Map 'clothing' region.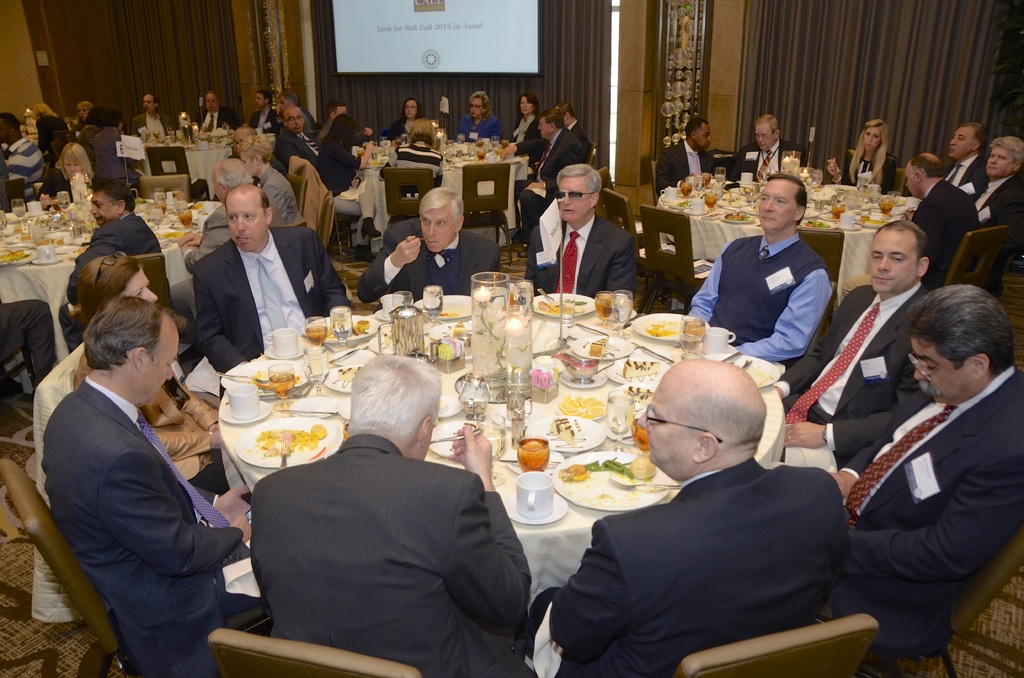
Mapped to BBox(250, 108, 275, 138).
